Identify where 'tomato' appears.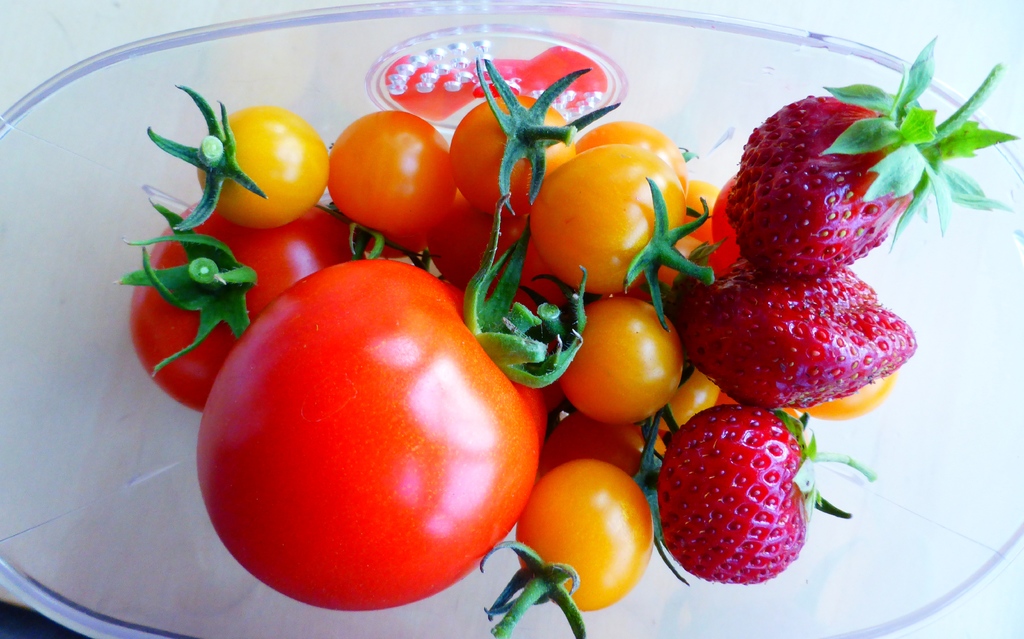
Appears at {"x1": 577, "y1": 114, "x2": 699, "y2": 182}.
